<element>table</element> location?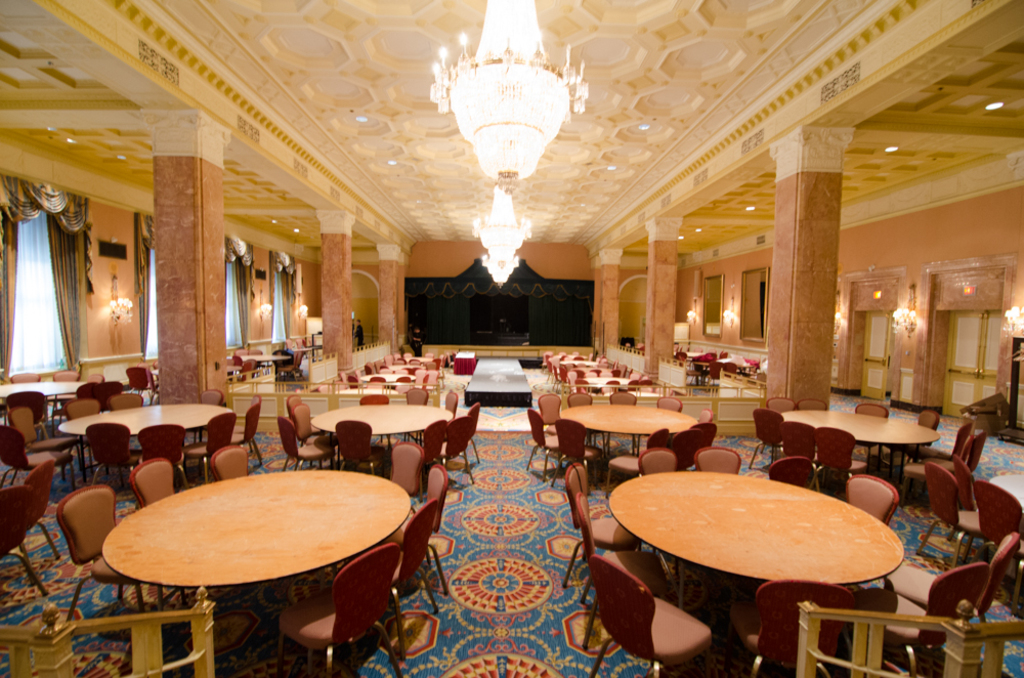
(562, 363, 599, 366)
